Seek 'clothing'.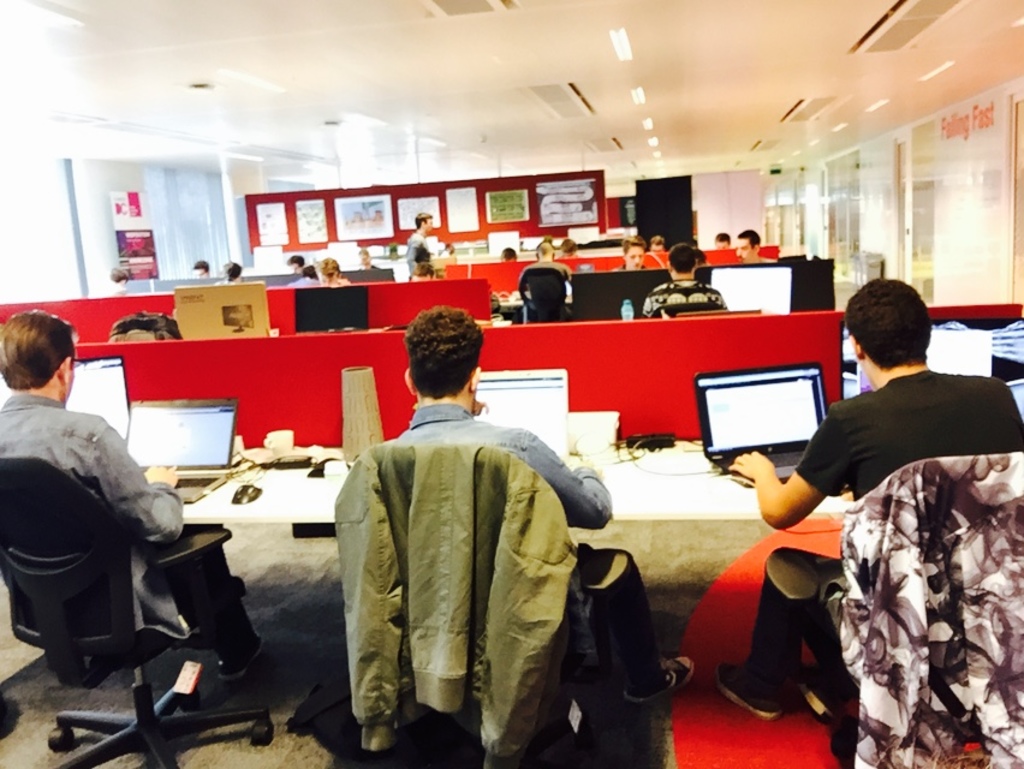
x1=404, y1=232, x2=425, y2=269.
